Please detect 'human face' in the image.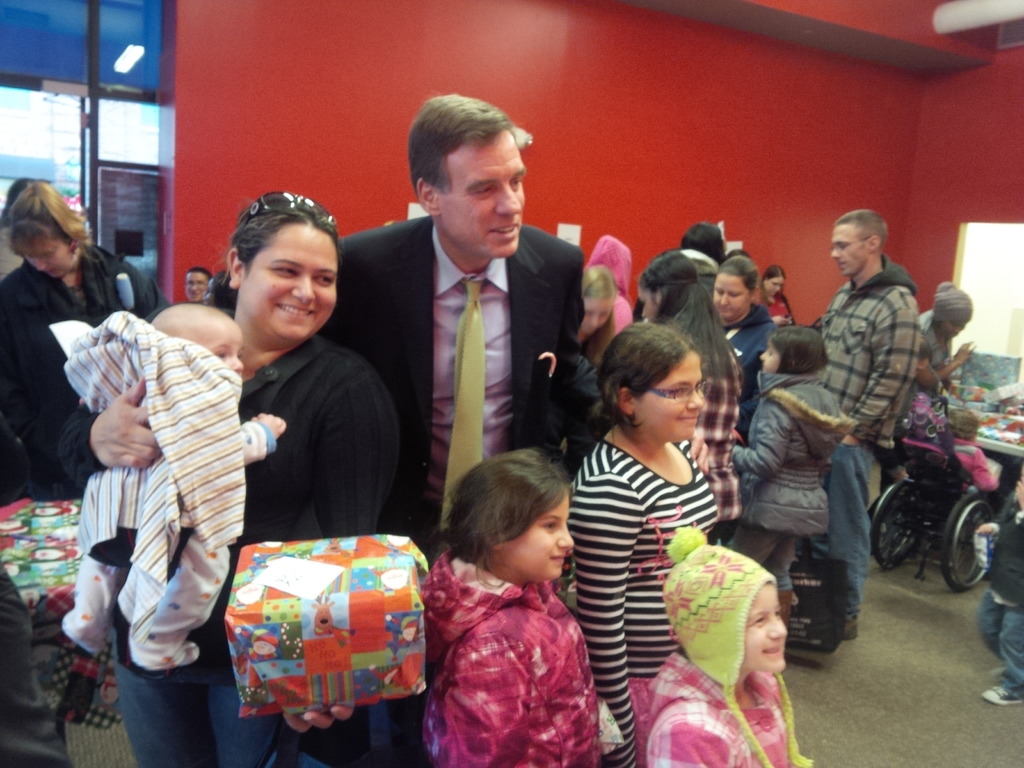
18/246/70/276.
